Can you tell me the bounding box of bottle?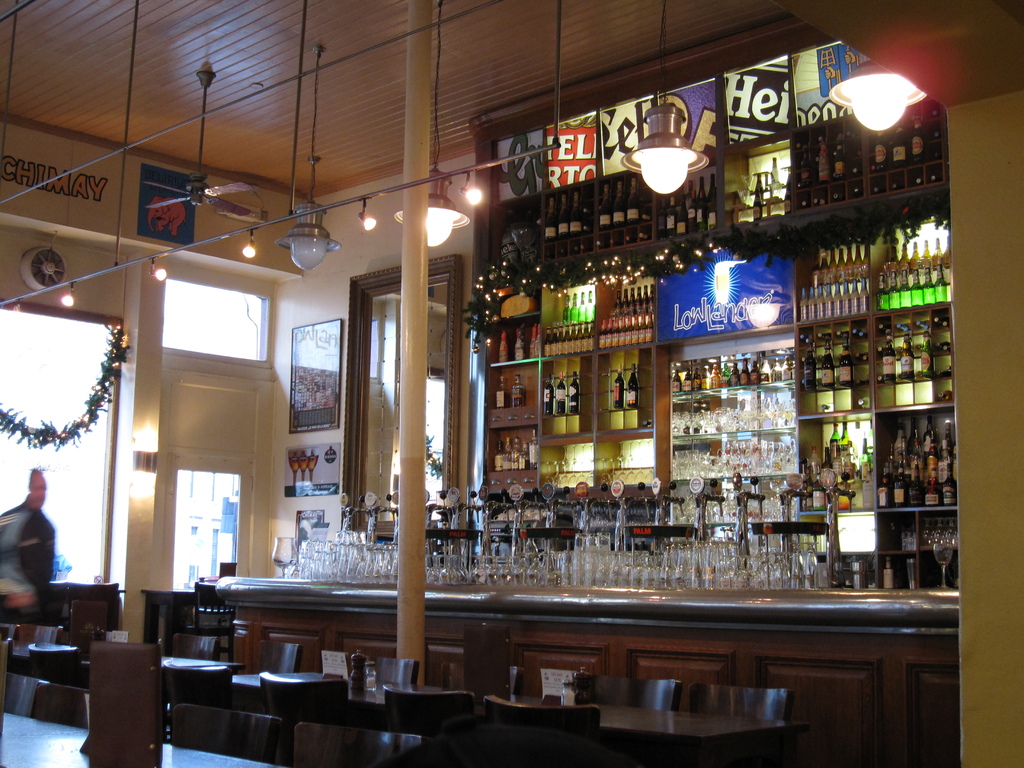
(x1=556, y1=192, x2=570, y2=240).
